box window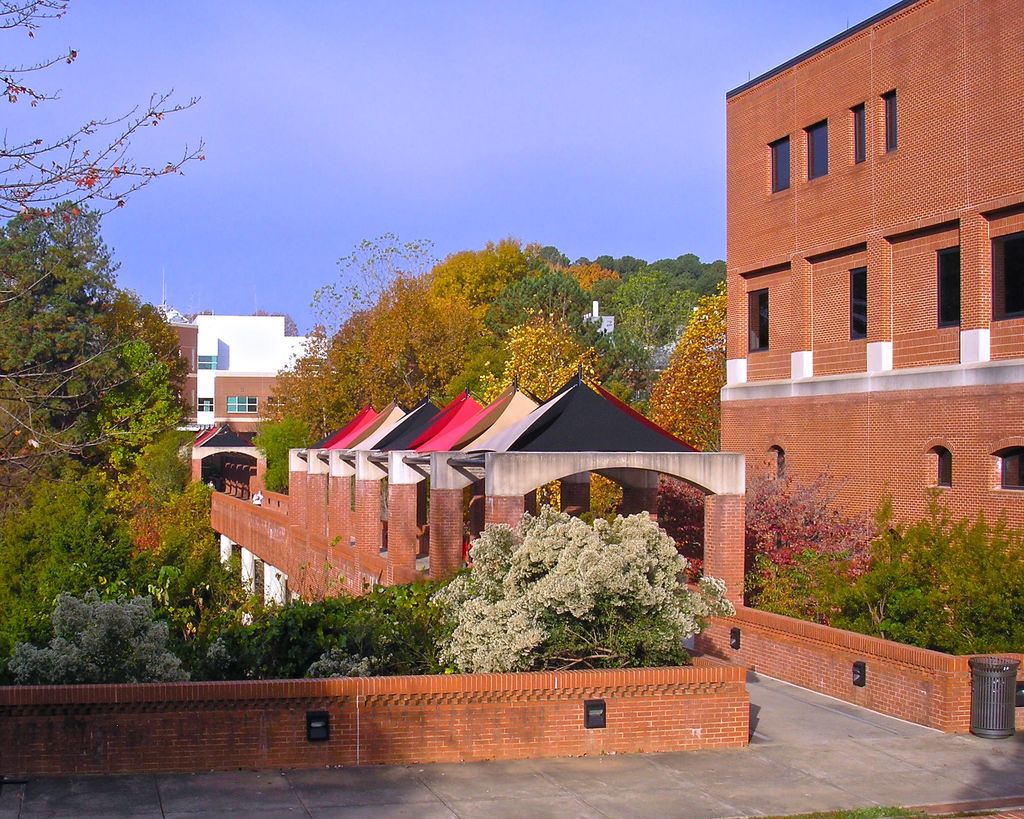
box=[851, 99, 867, 167]
